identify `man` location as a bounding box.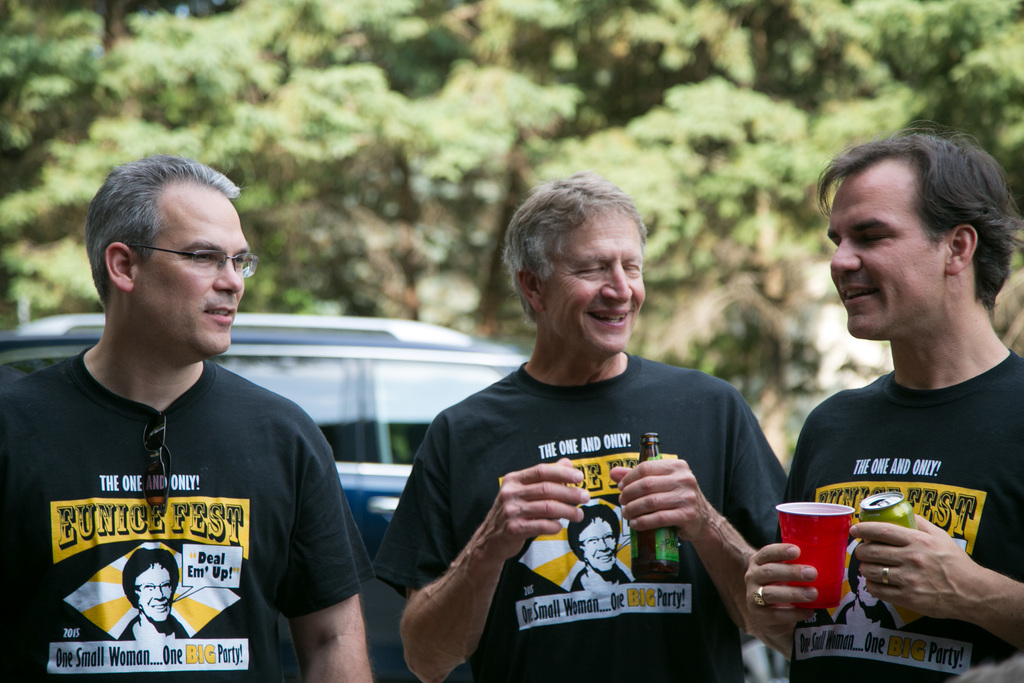
22/159/365/682.
